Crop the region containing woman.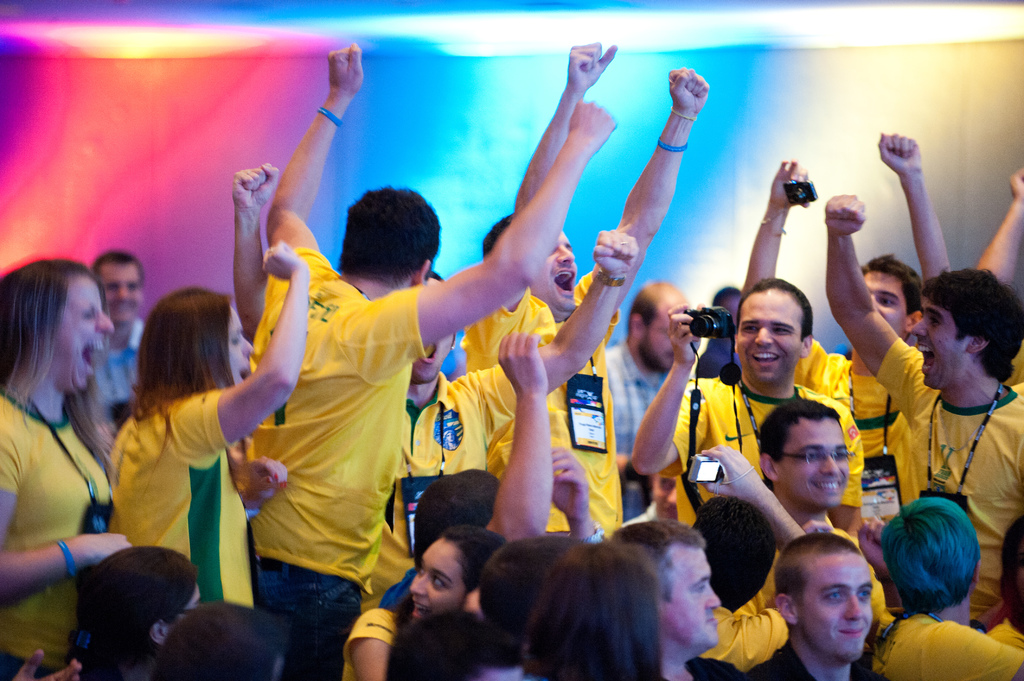
Crop region: detection(109, 239, 310, 598).
